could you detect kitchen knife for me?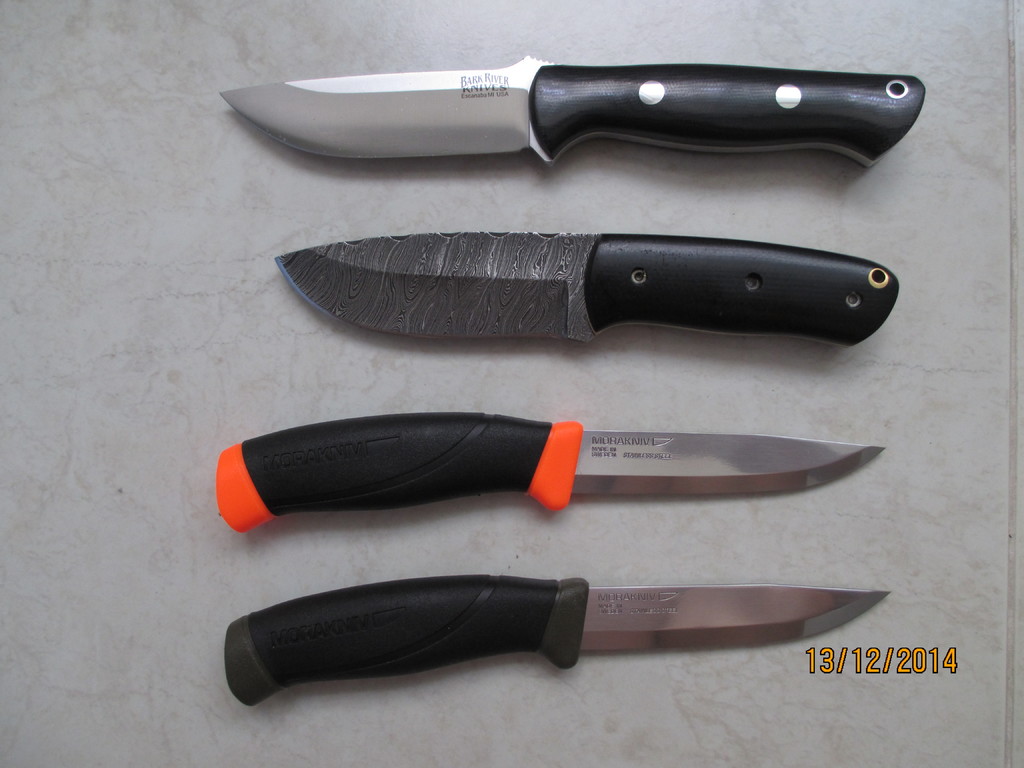
Detection result: (left=221, top=49, right=931, bottom=166).
